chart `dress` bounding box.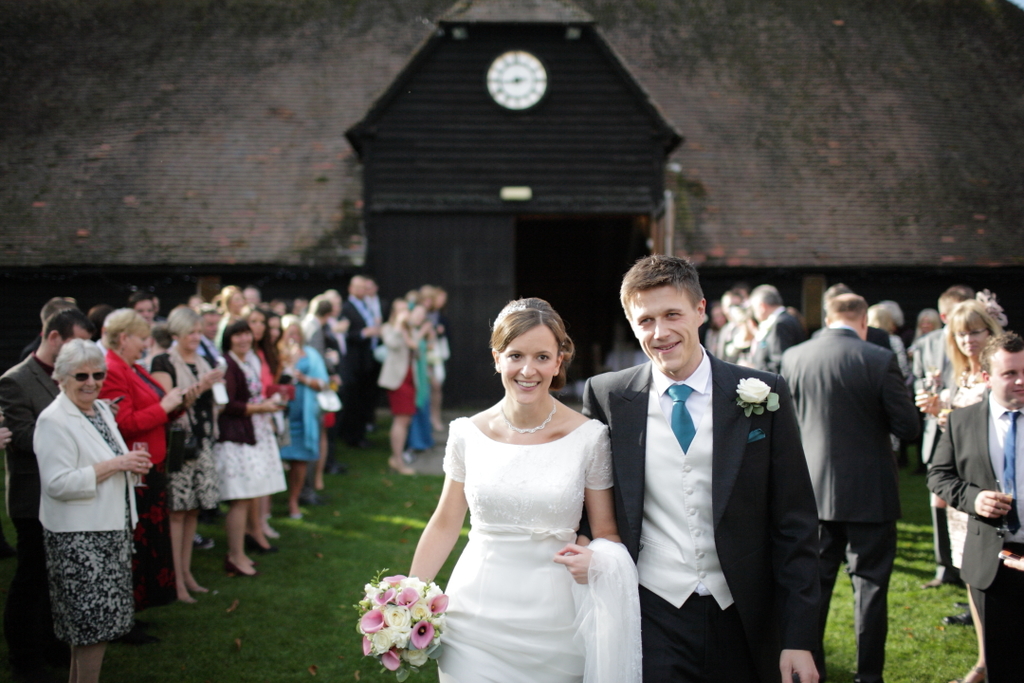
Charted: (151, 352, 214, 515).
